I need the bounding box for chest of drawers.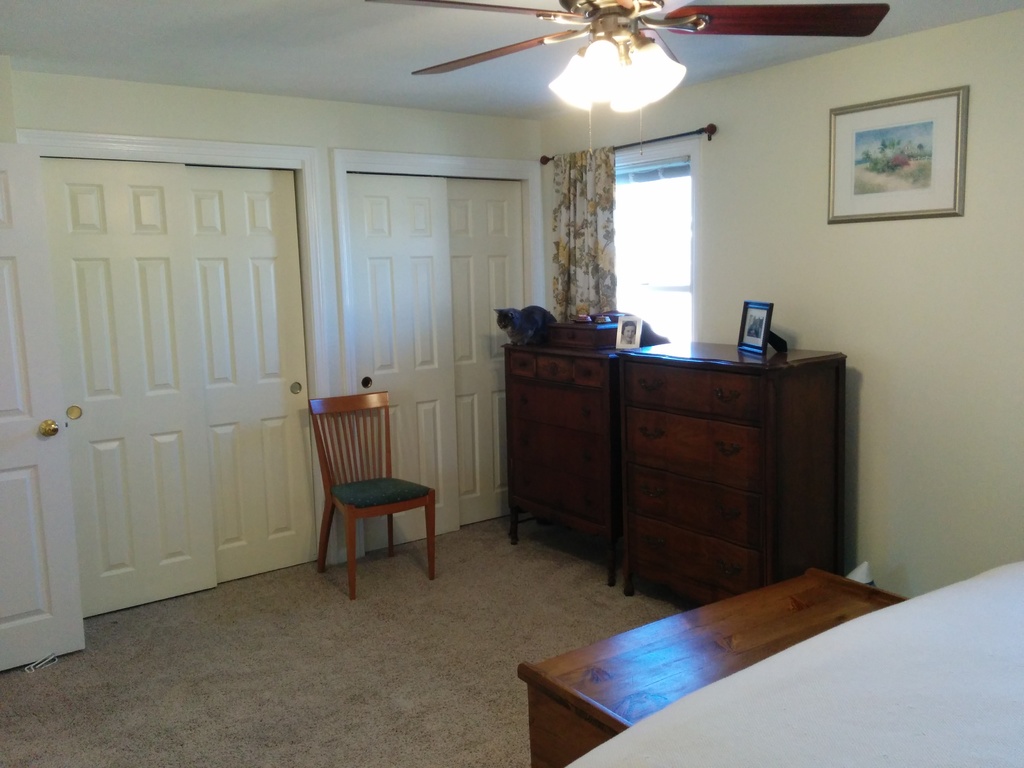
Here it is: x1=501, y1=343, x2=656, y2=547.
